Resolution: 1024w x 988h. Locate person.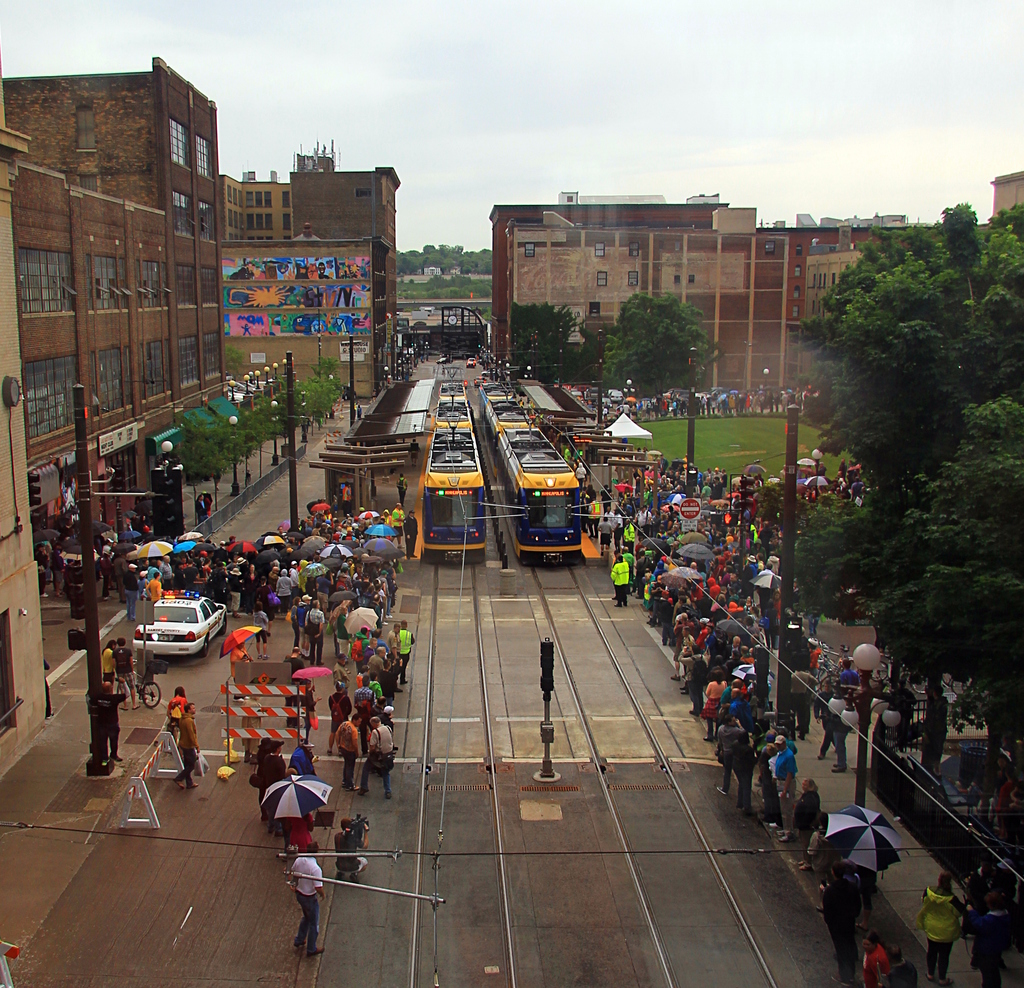
crop(396, 472, 407, 504).
